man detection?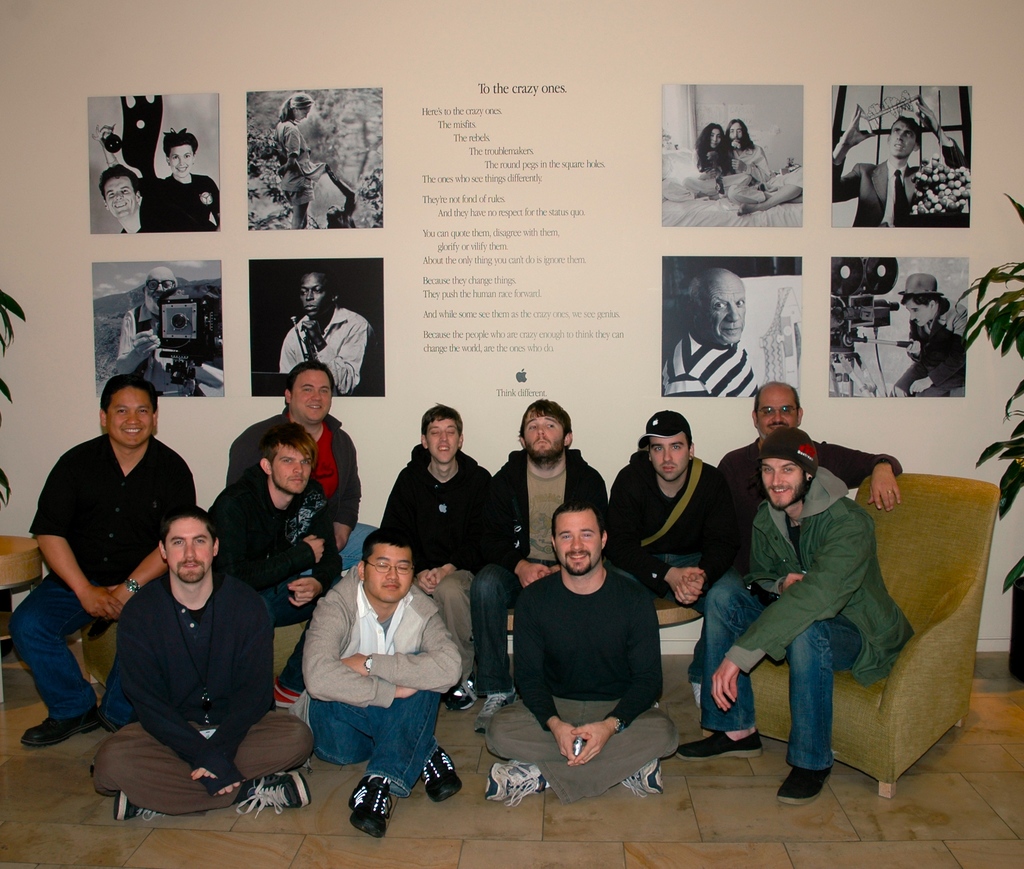
<bbox>668, 428, 911, 808</bbox>
